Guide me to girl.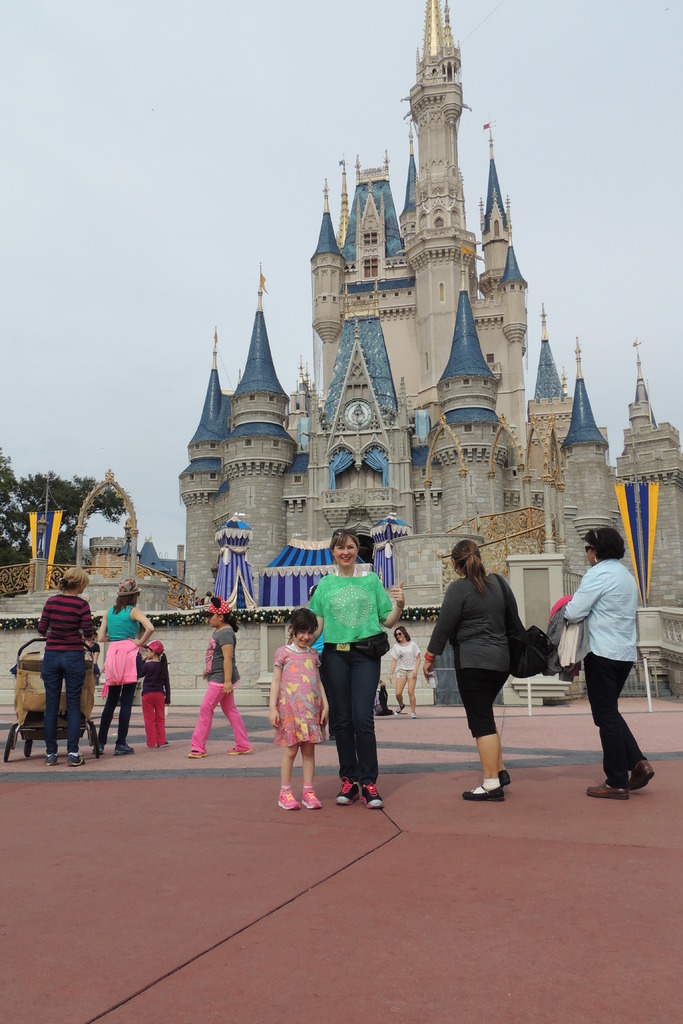
Guidance: crop(390, 623, 425, 719).
